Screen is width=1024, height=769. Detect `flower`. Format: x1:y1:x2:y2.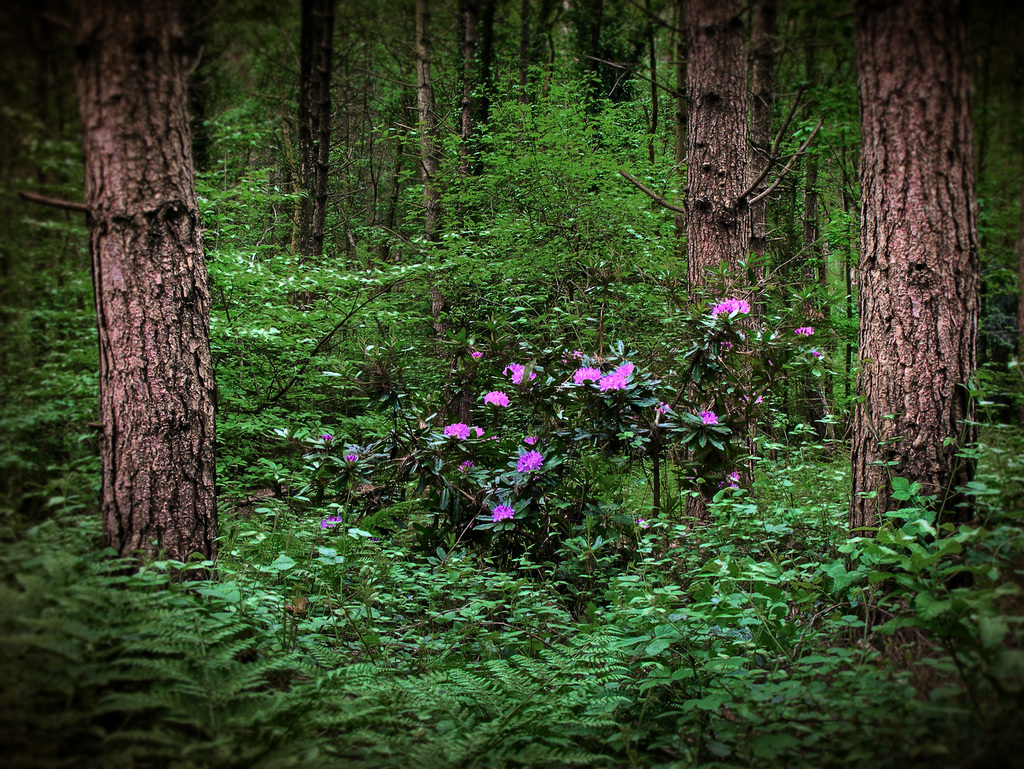
317:514:345:530.
